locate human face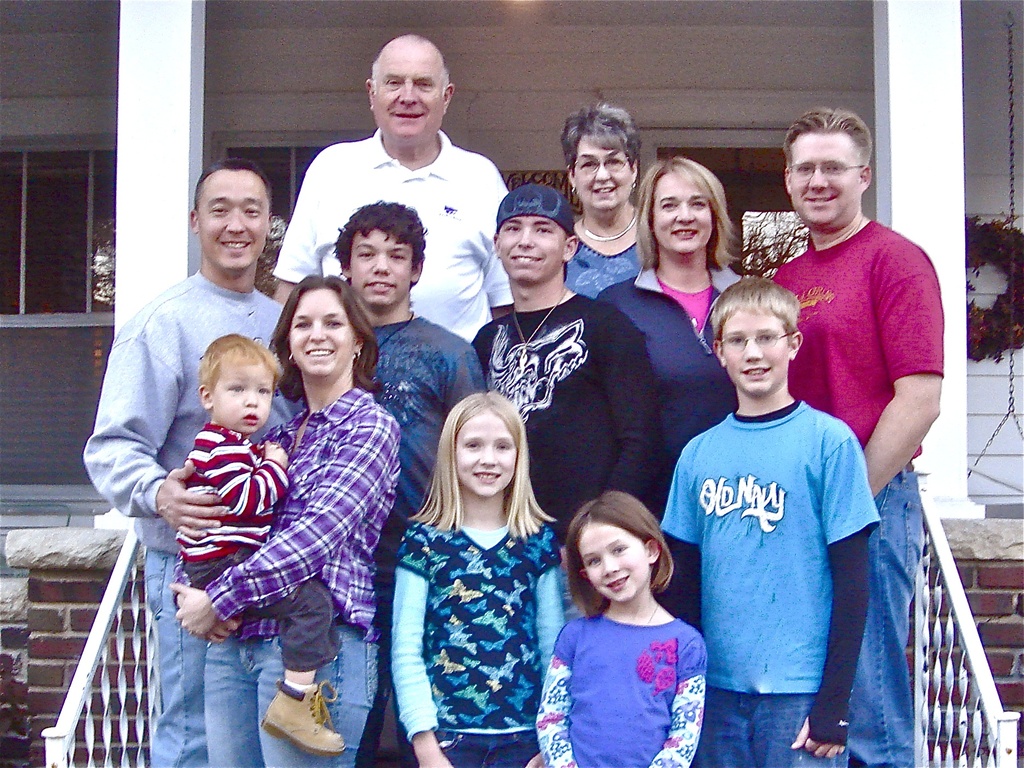
719,311,788,398
